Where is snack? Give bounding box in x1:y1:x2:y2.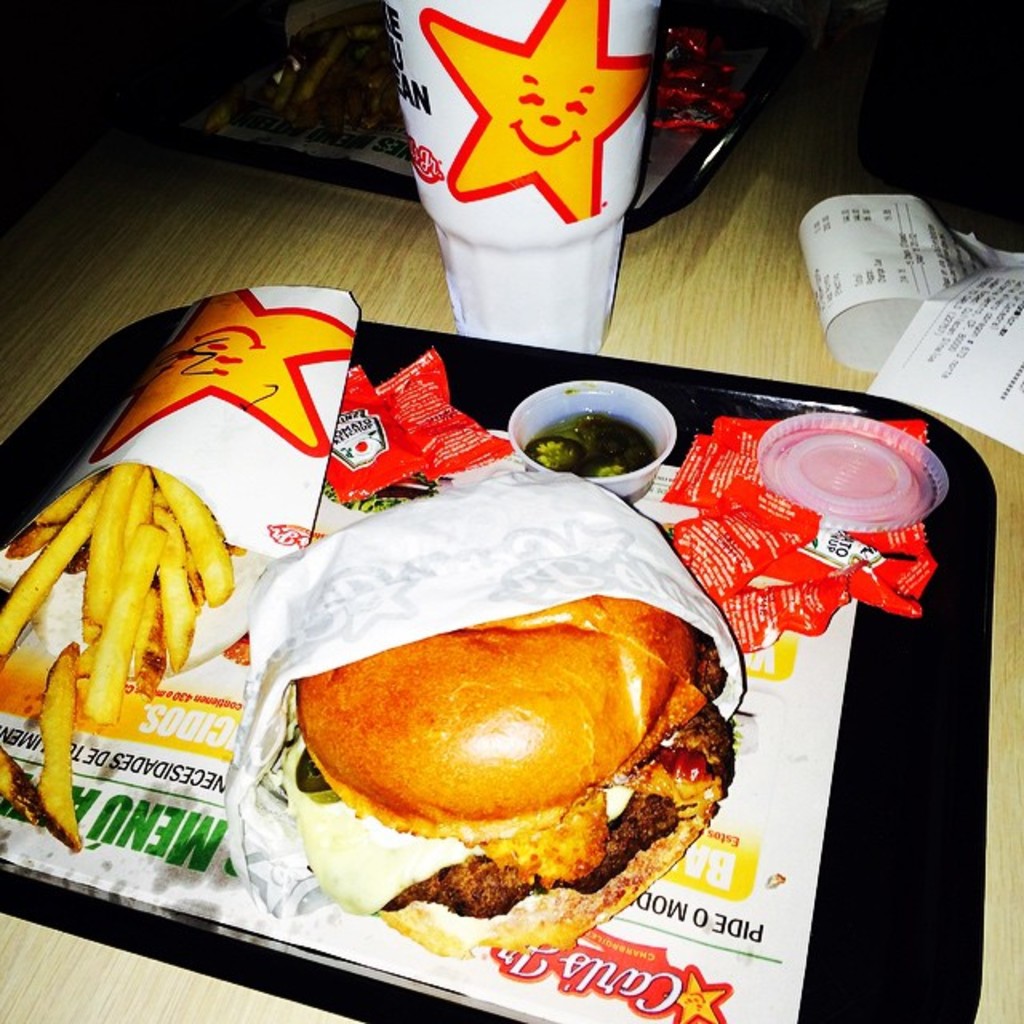
254:597:734:965.
